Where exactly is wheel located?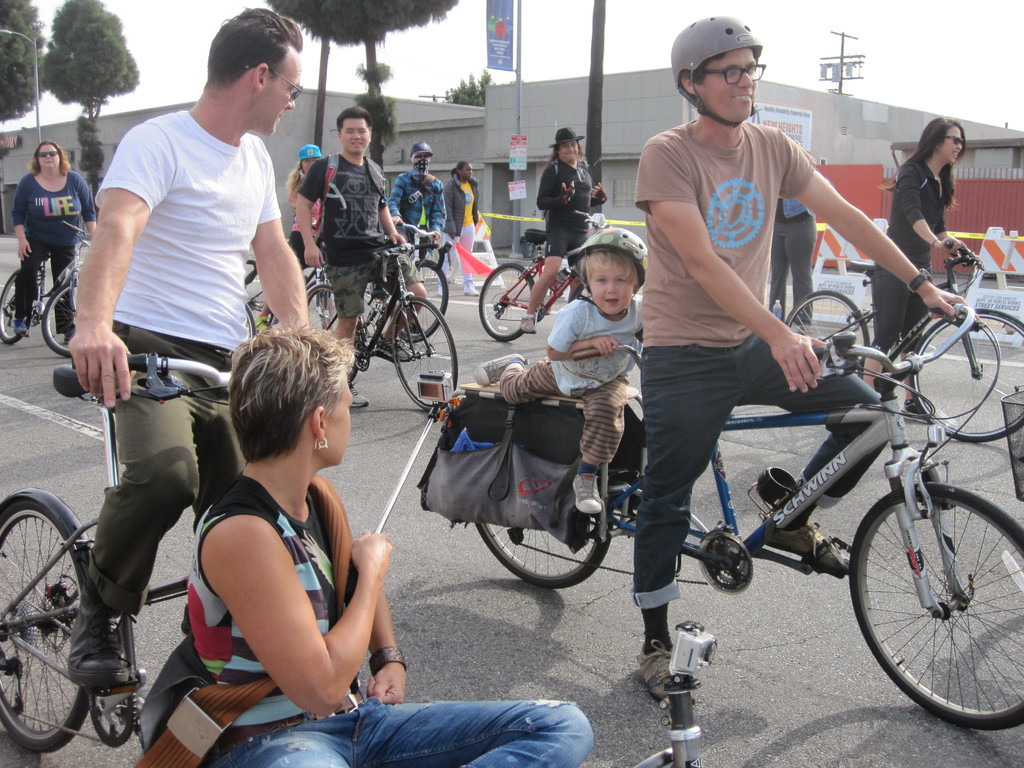
Its bounding box is [780,288,874,376].
